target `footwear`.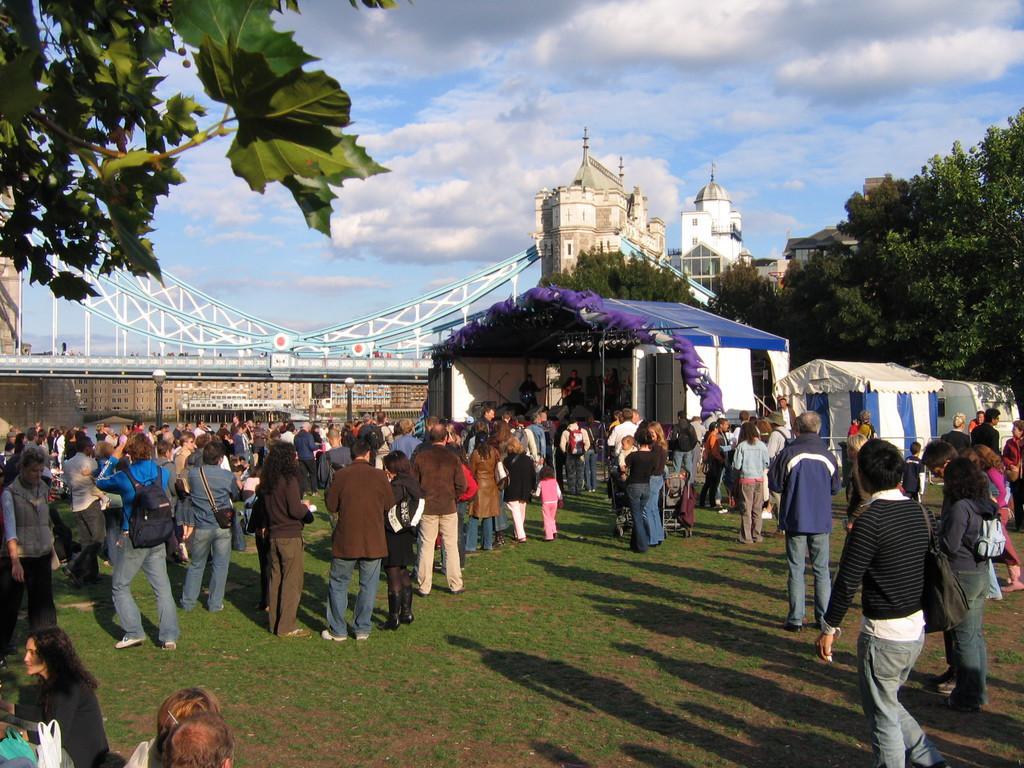
Target region: pyautogui.locateOnScreen(923, 669, 956, 688).
